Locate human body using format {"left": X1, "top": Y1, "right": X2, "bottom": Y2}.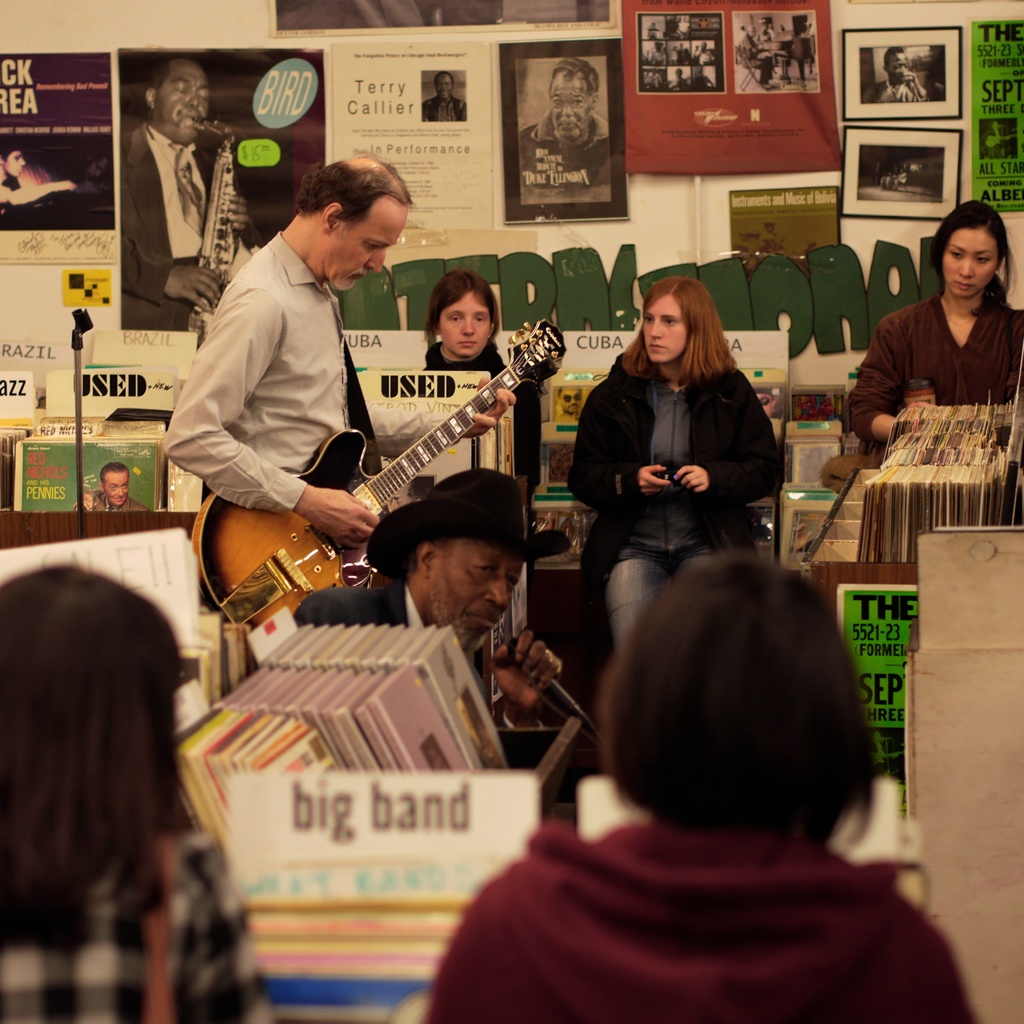
{"left": 426, "top": 70, "right": 462, "bottom": 121}.
